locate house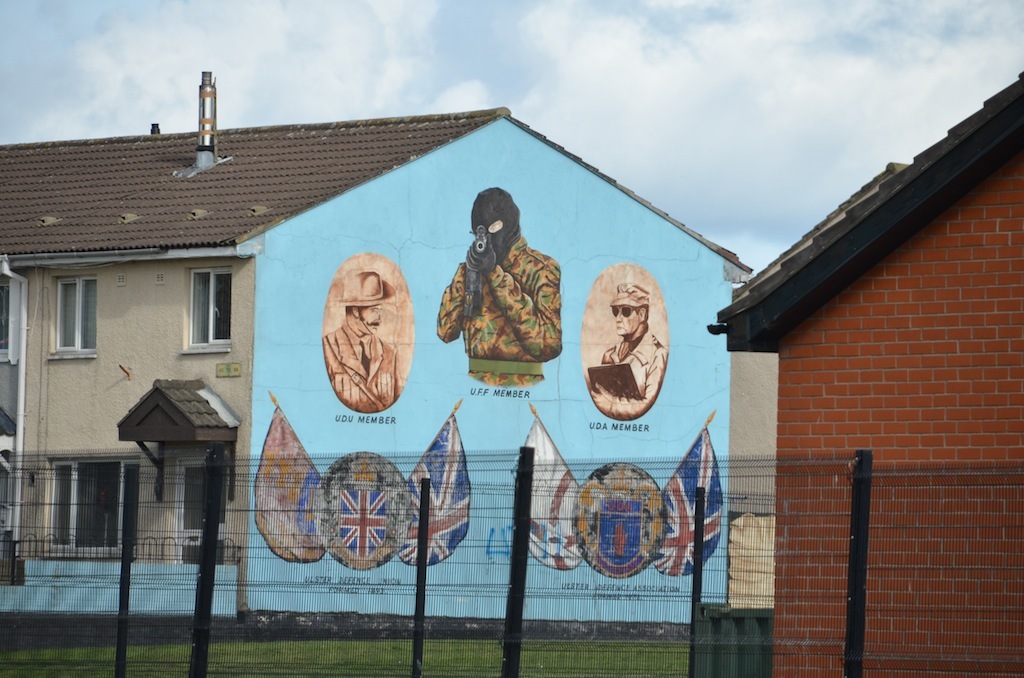
box=[708, 67, 1023, 677]
